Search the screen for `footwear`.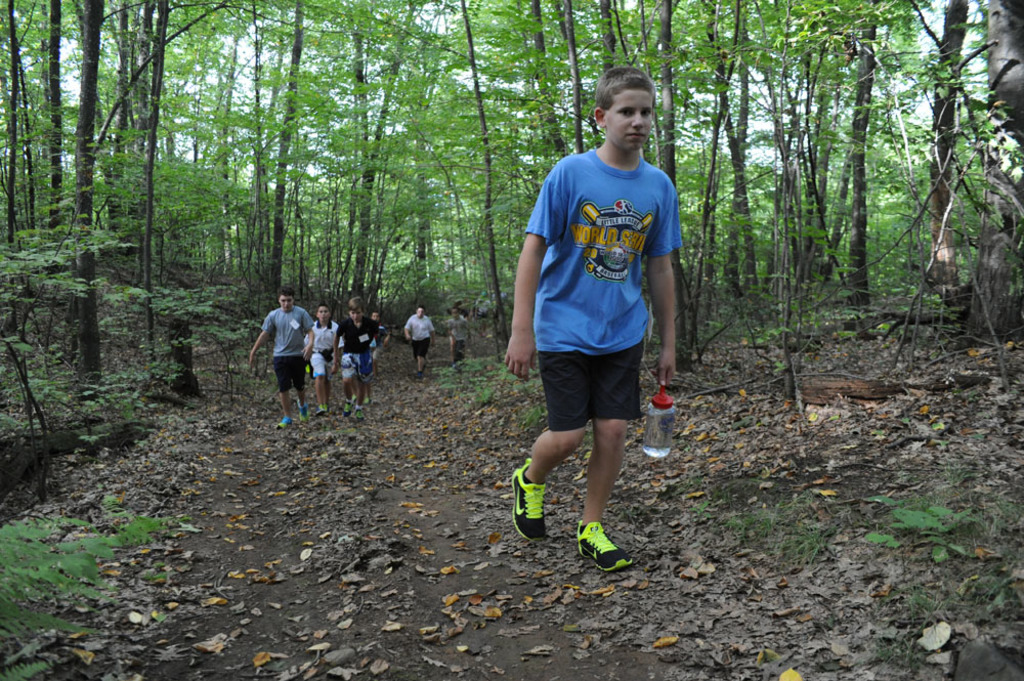
Found at rect(355, 405, 373, 424).
